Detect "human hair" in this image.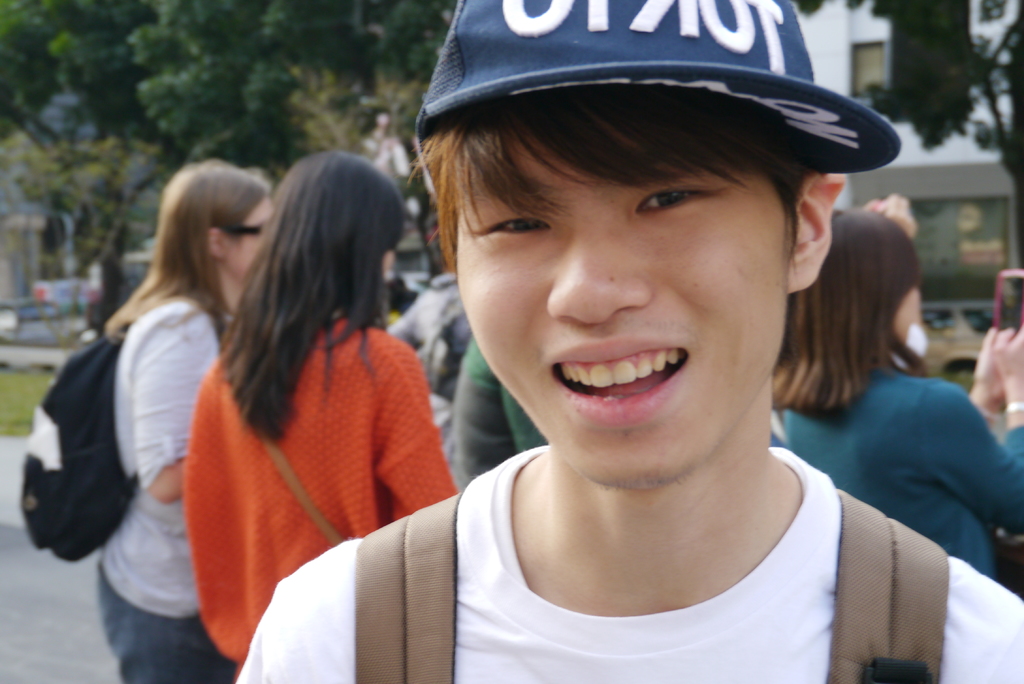
Detection: (107,159,271,326).
